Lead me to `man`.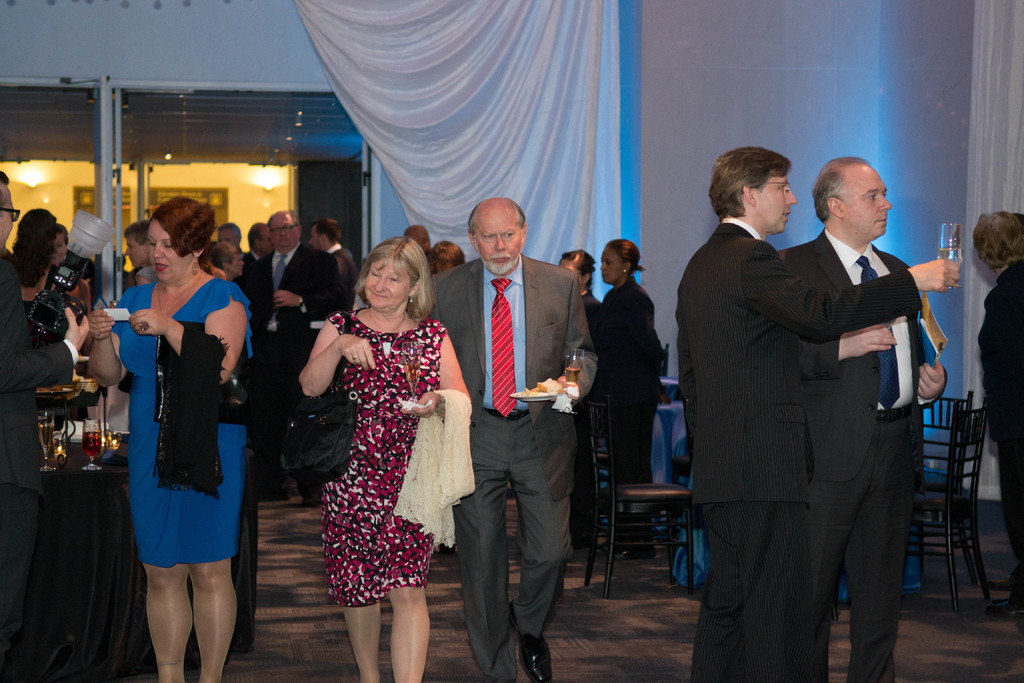
Lead to locate(245, 214, 275, 281).
